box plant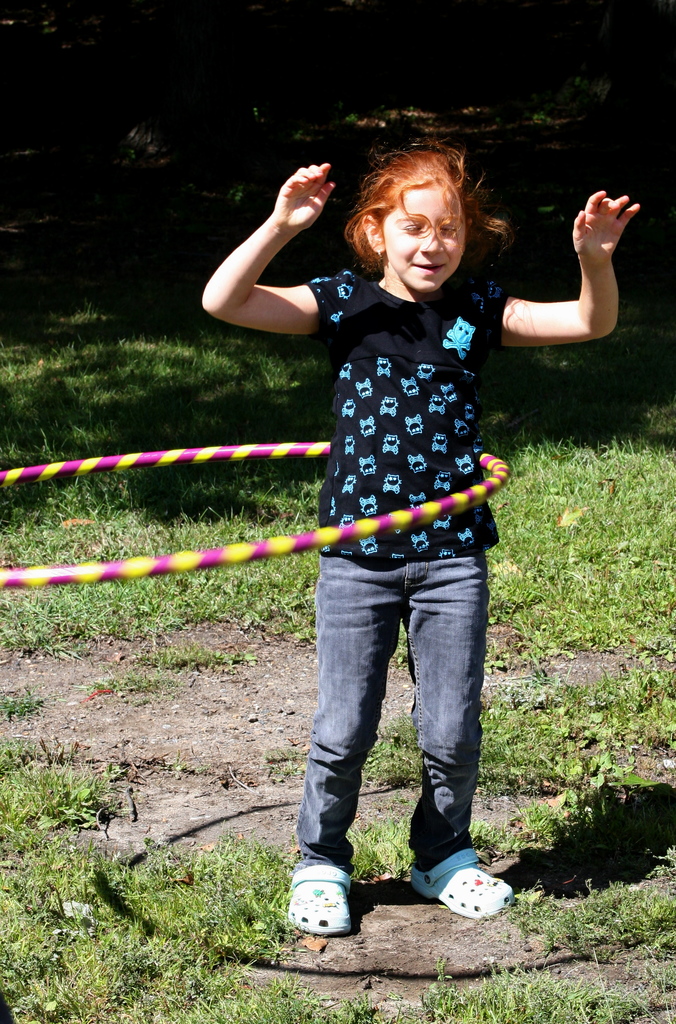
pyautogui.locateOnScreen(0, 851, 383, 1023)
